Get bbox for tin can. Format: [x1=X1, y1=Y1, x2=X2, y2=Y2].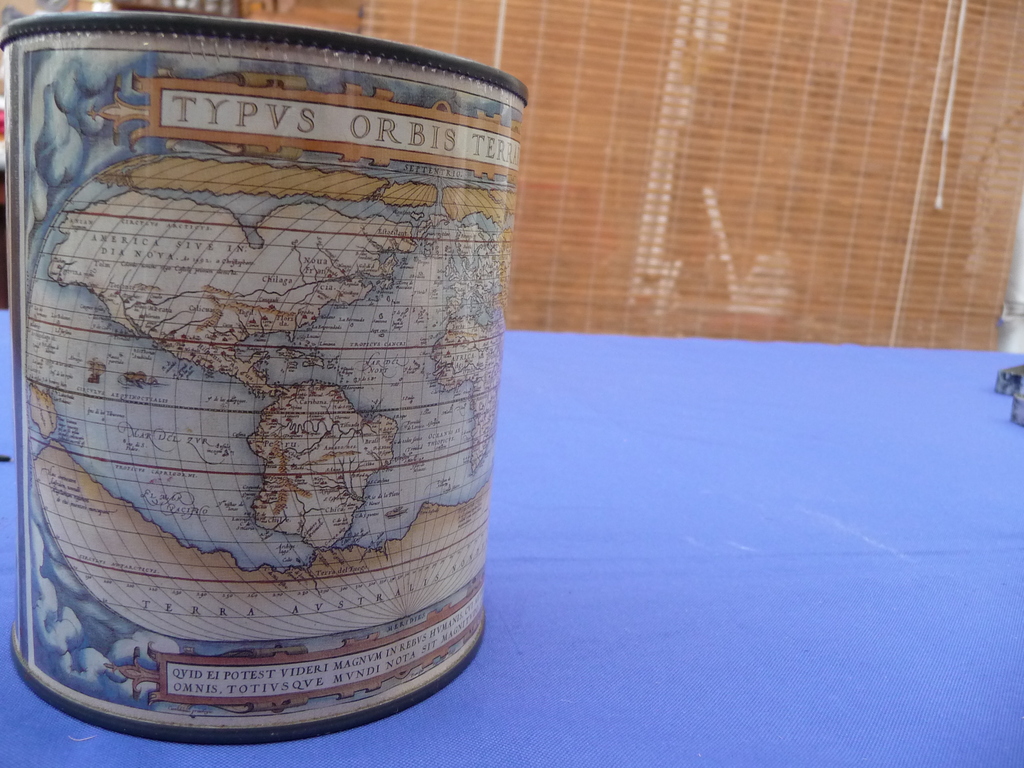
[x1=0, y1=16, x2=524, y2=741].
